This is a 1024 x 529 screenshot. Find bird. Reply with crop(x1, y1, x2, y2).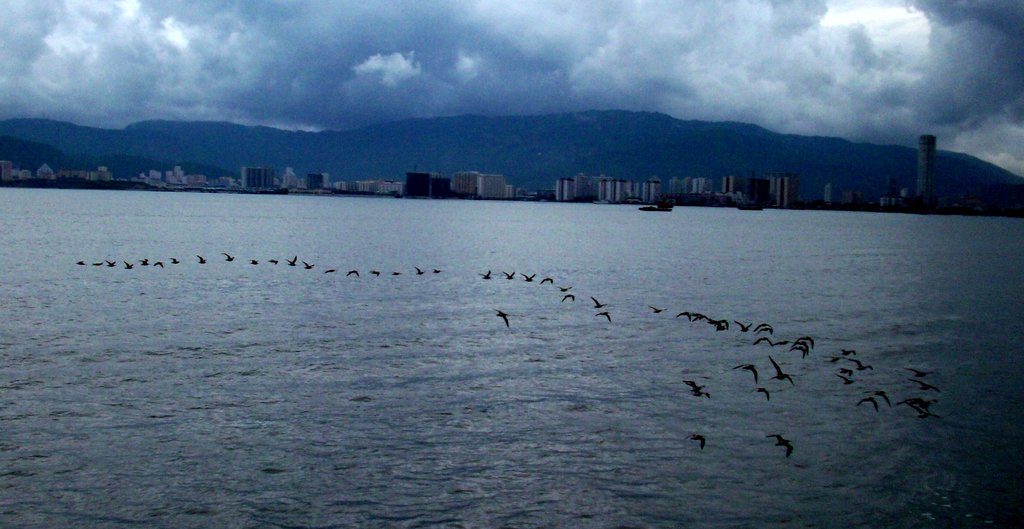
crop(683, 433, 706, 451).
